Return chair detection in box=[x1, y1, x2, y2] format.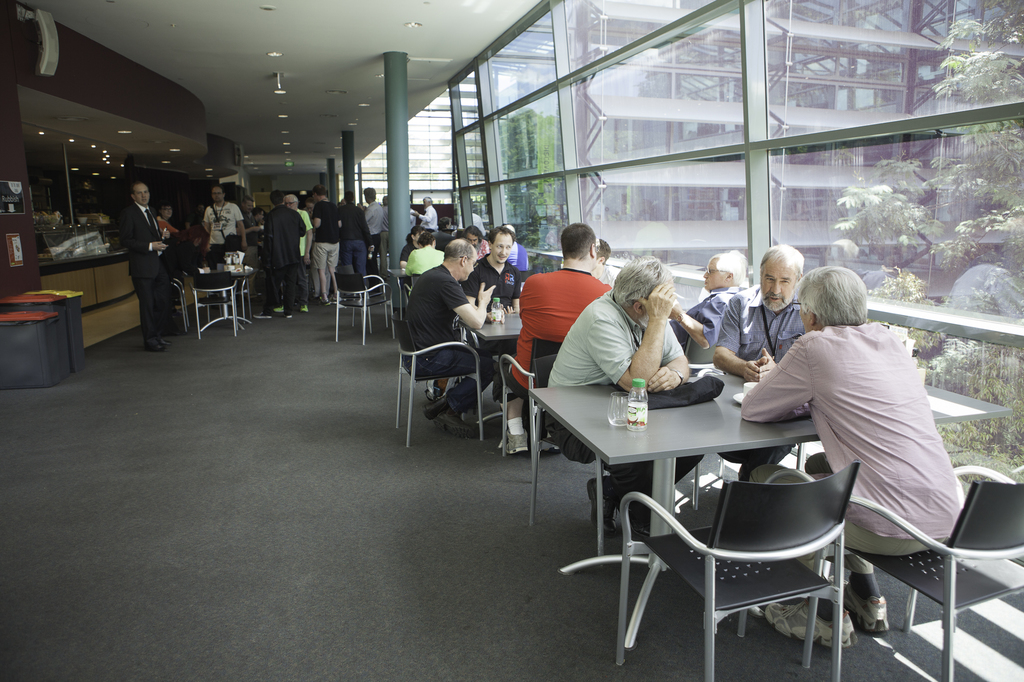
box=[617, 447, 889, 673].
